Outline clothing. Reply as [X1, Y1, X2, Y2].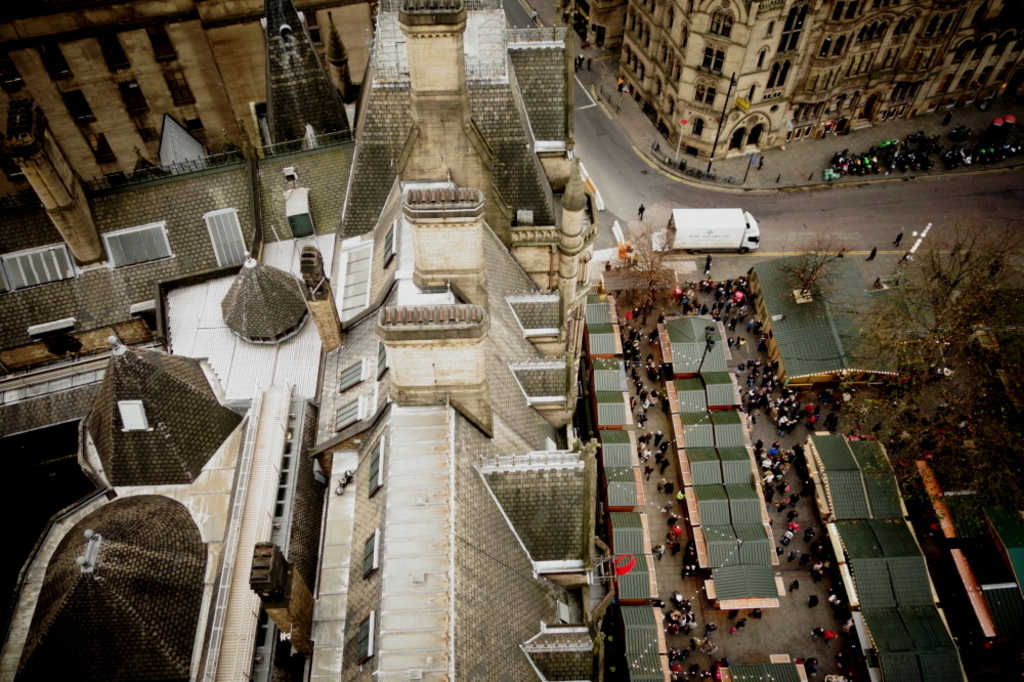
[594, 276, 610, 298].
